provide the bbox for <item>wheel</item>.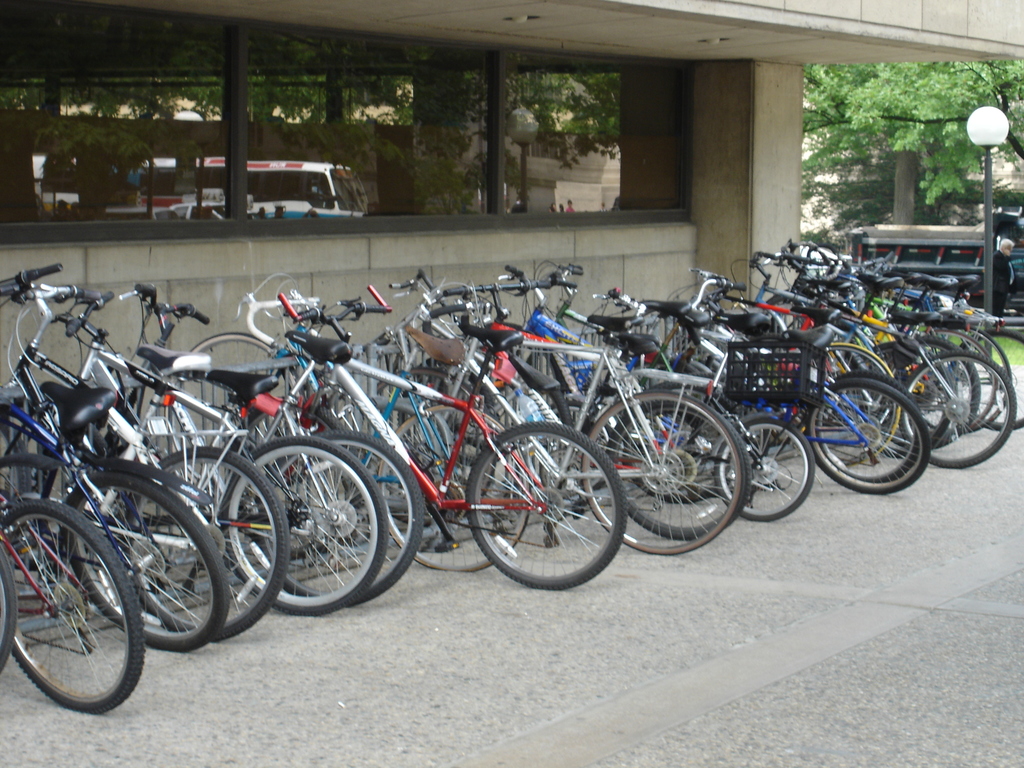
[374, 366, 472, 401].
